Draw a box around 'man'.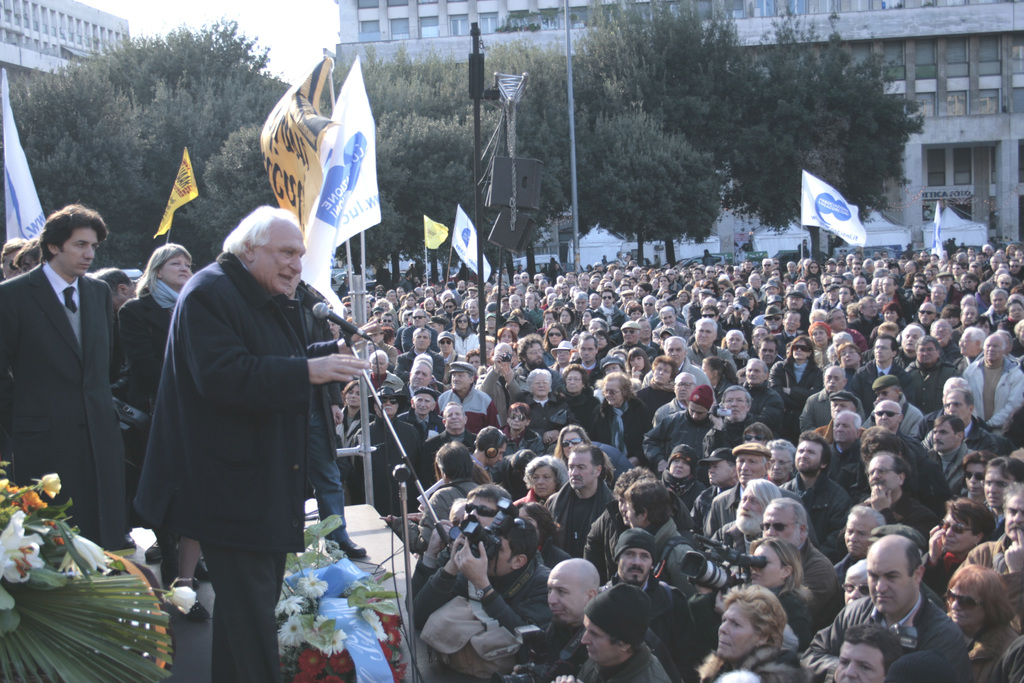
[751, 269, 769, 302].
